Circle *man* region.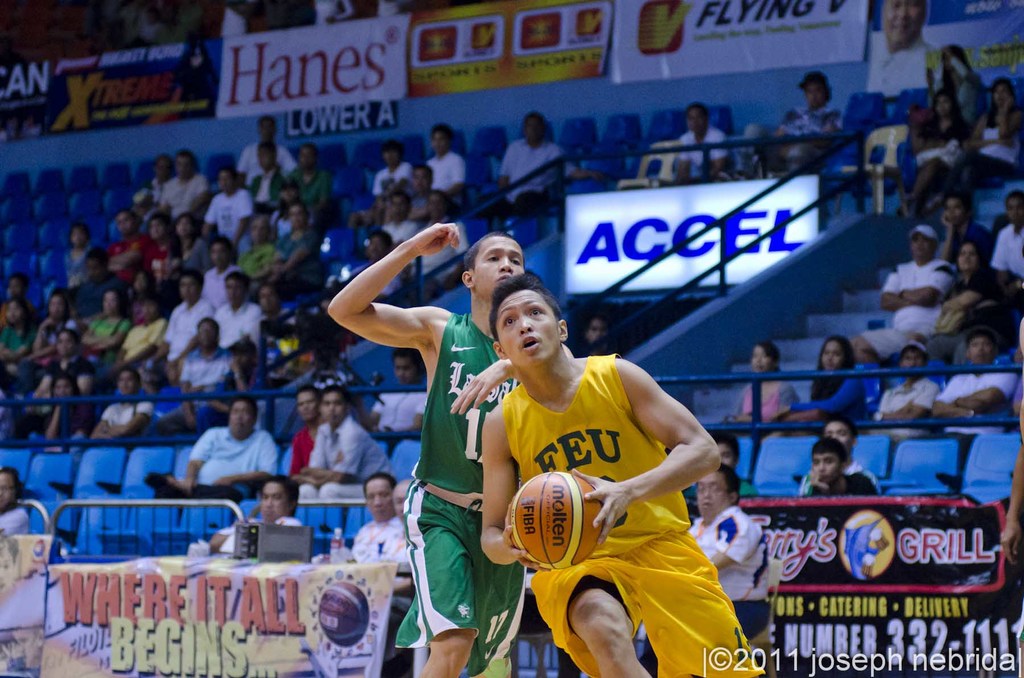
Region: BBox(329, 223, 530, 677).
